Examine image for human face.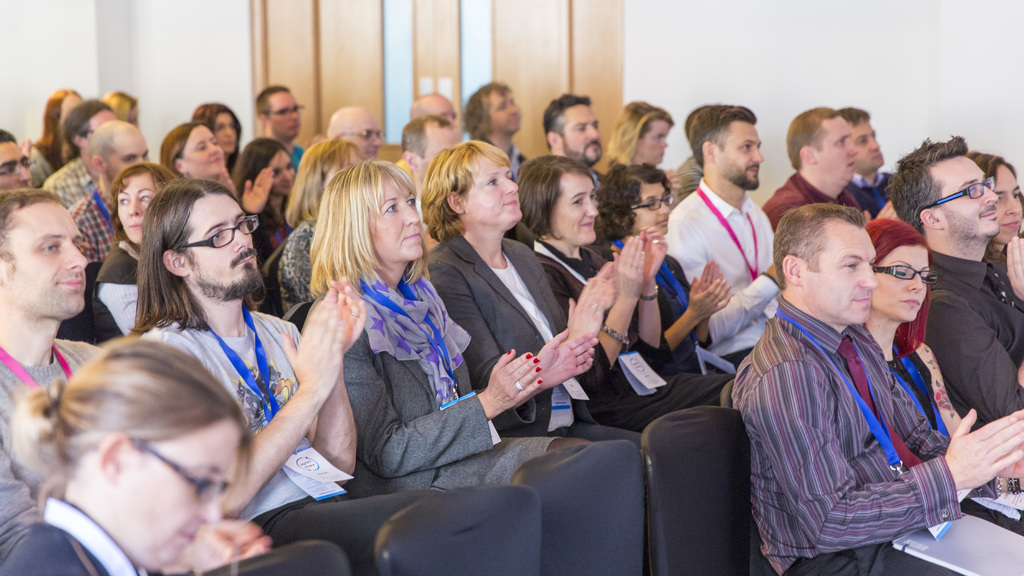
Examination result: bbox(266, 84, 296, 142).
